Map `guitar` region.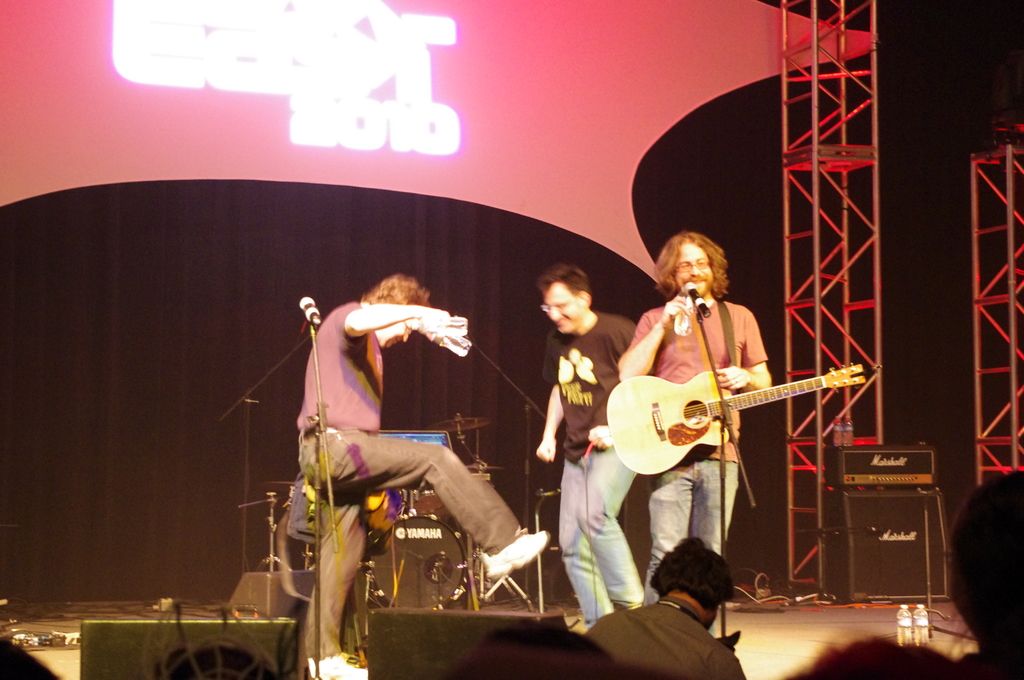
Mapped to {"x1": 591, "y1": 331, "x2": 892, "y2": 493}.
